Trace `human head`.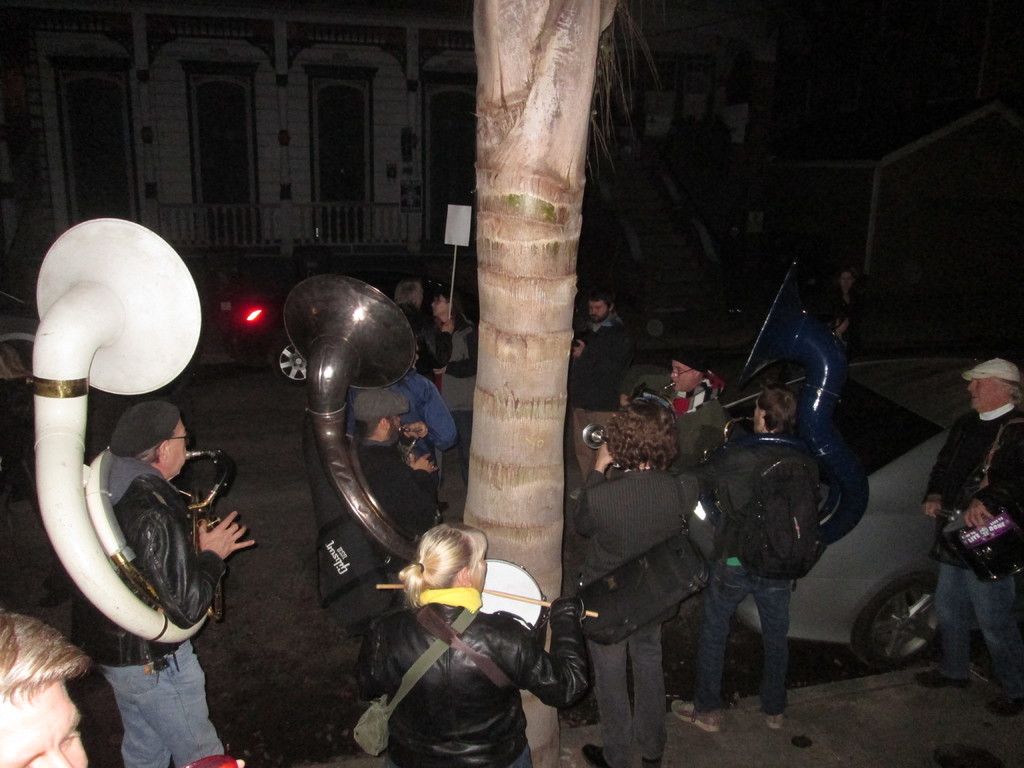
Traced to {"left": 584, "top": 294, "right": 613, "bottom": 329}.
